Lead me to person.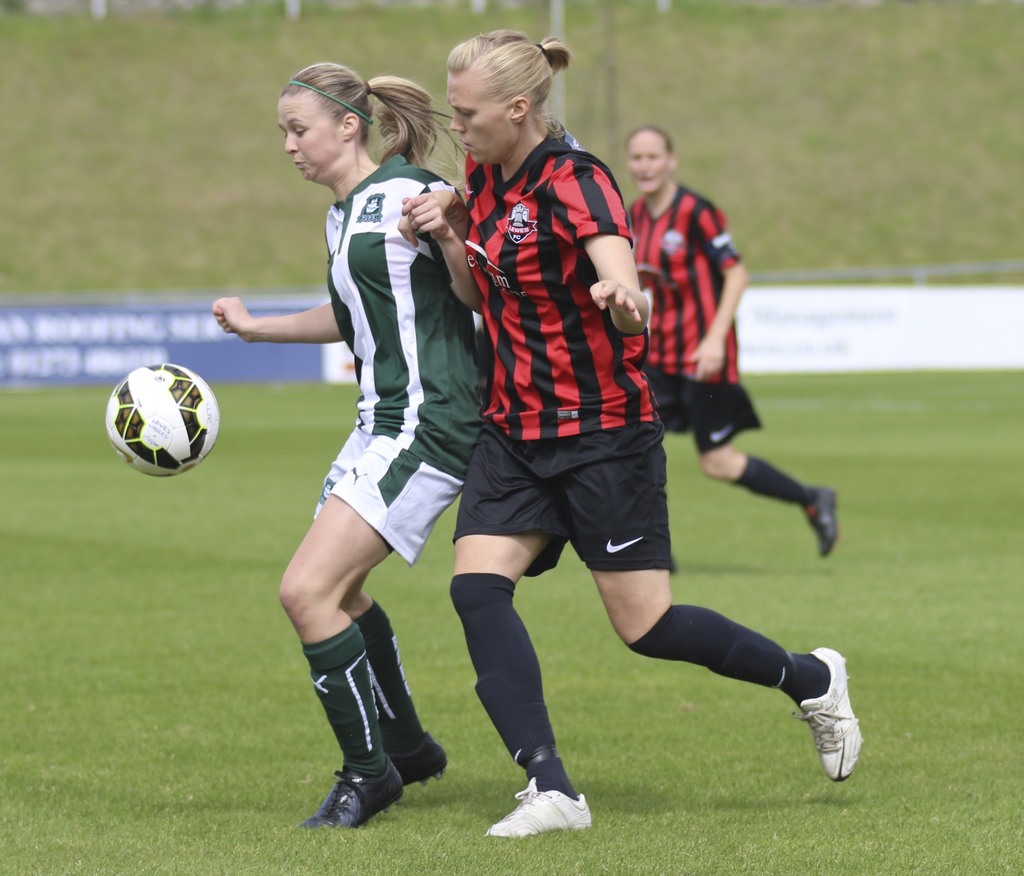
Lead to <region>392, 19, 863, 838</region>.
